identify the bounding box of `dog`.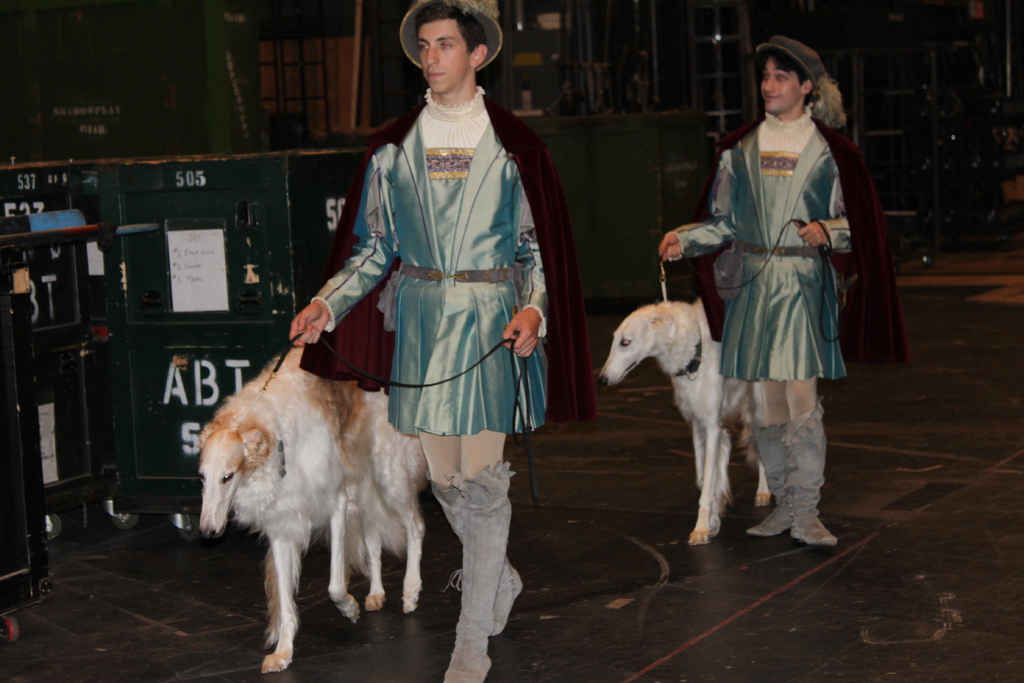
<region>594, 293, 771, 546</region>.
